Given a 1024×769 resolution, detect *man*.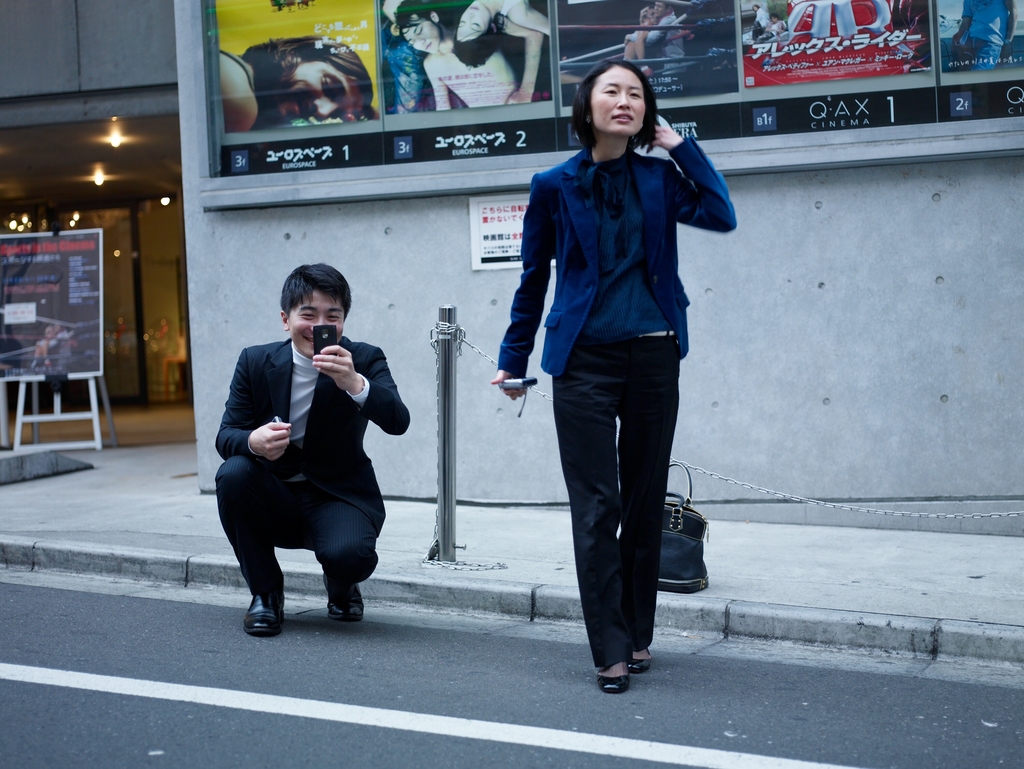
region(204, 260, 398, 632).
